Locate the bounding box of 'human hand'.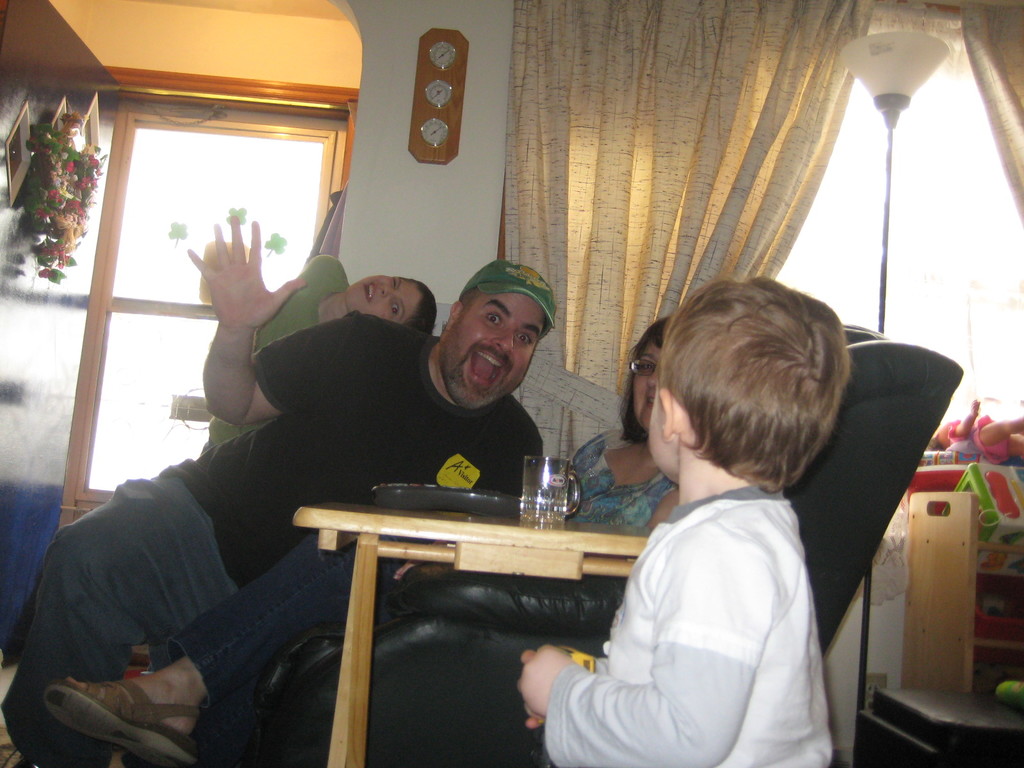
Bounding box: l=179, t=202, r=278, b=326.
